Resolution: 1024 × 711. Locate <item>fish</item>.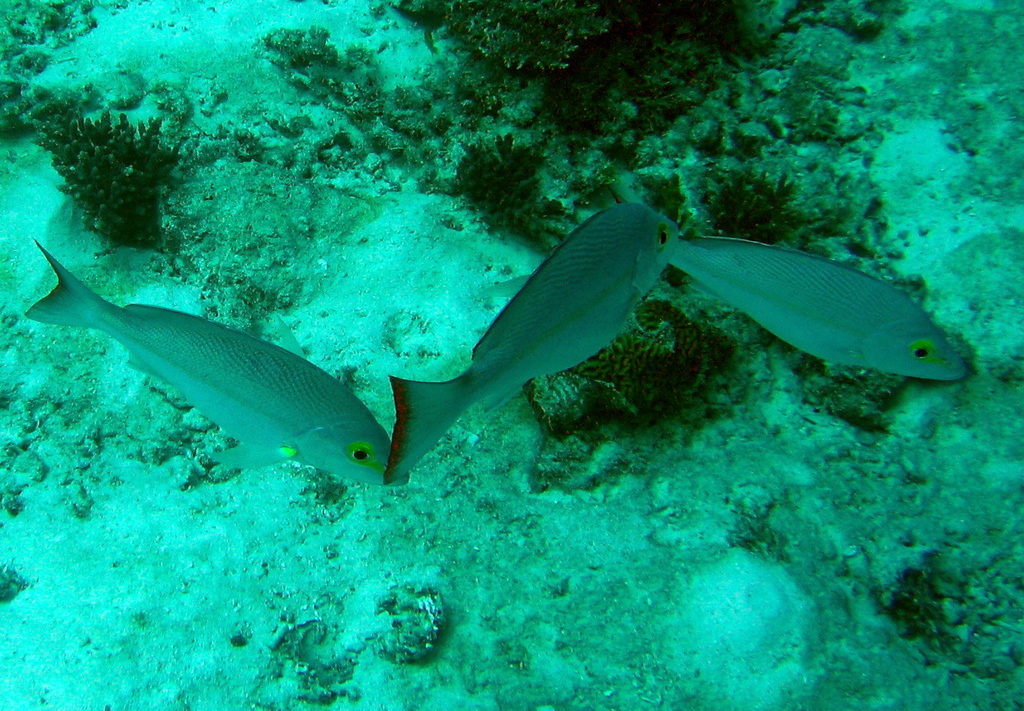
rect(383, 198, 678, 488).
